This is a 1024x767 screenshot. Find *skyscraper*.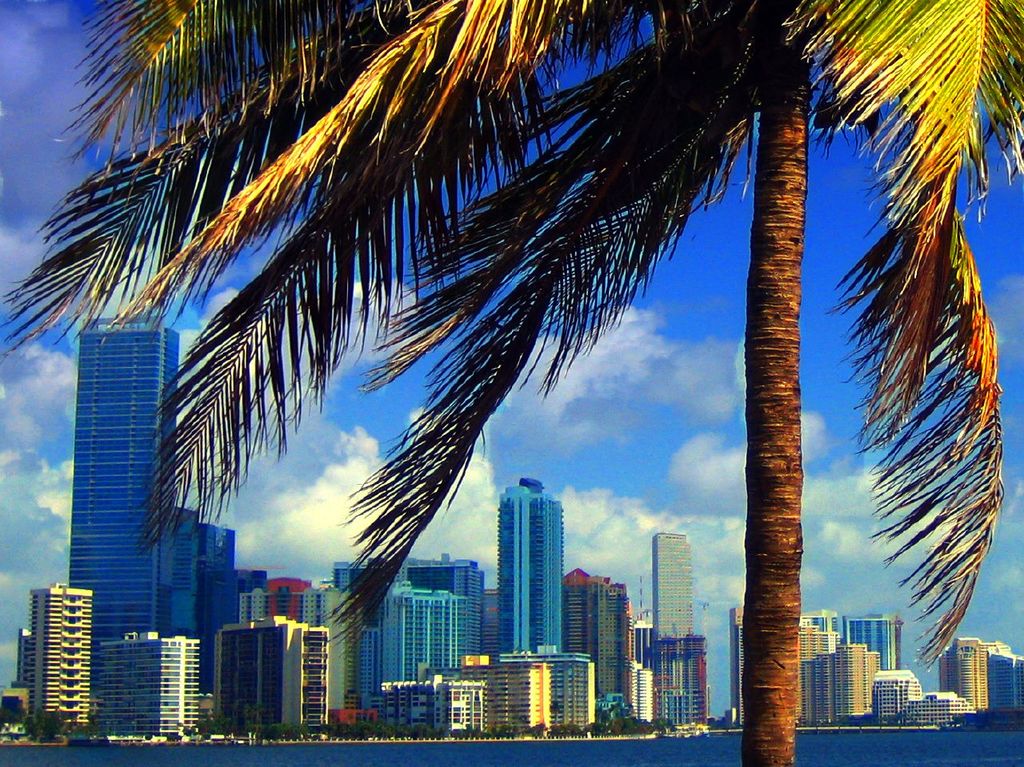
Bounding box: <bbox>927, 637, 1023, 722</bbox>.
